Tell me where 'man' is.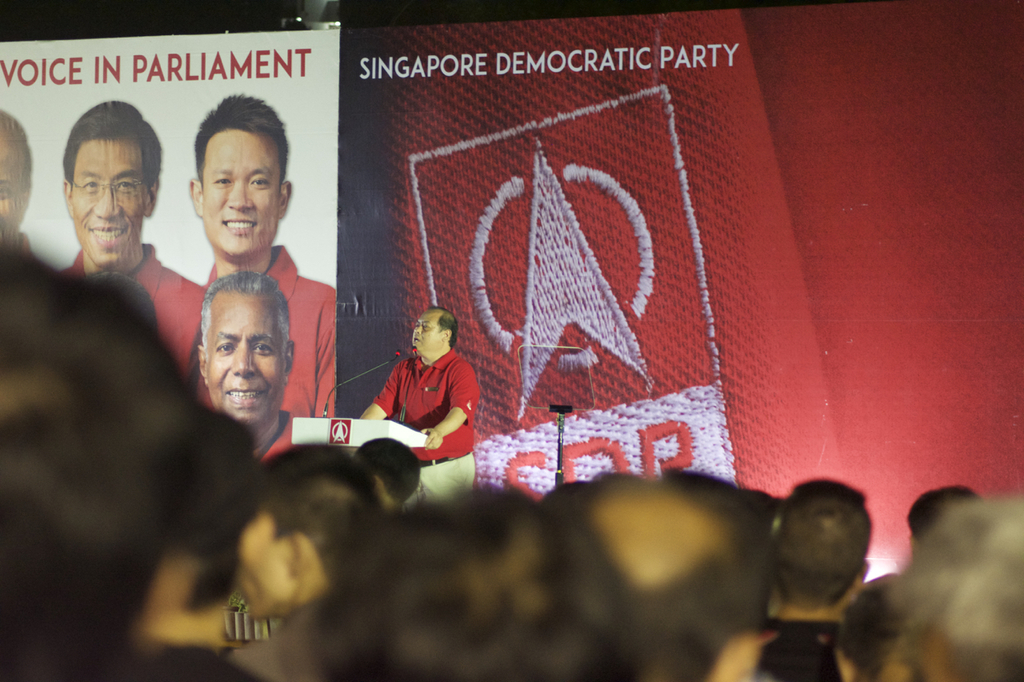
'man' is at 0/108/32/229.
